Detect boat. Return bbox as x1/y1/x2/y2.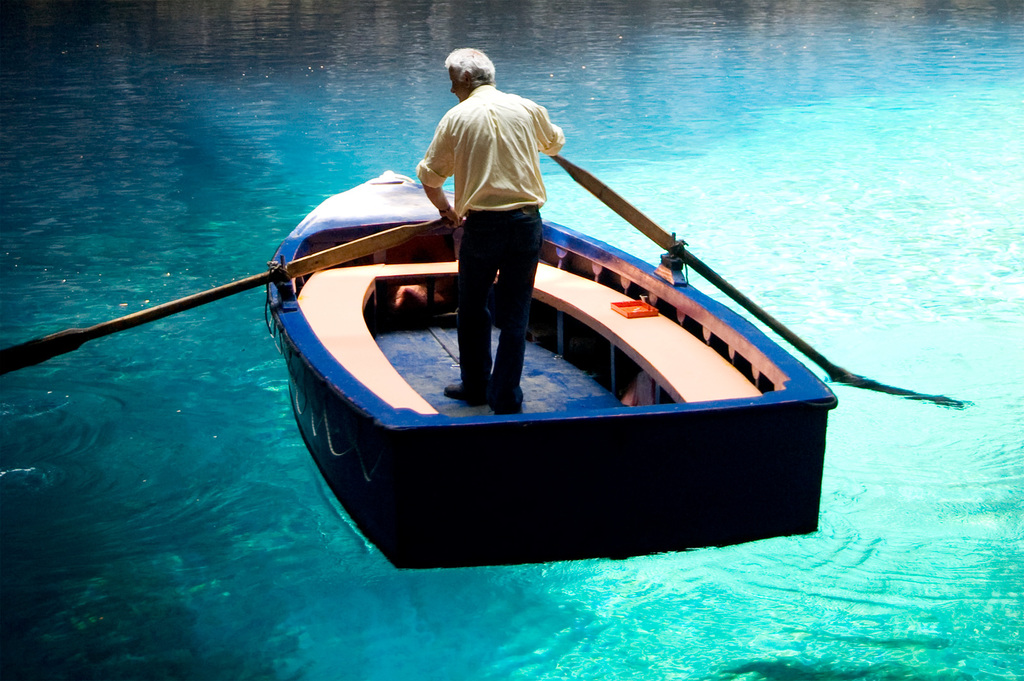
223/150/844/557.
